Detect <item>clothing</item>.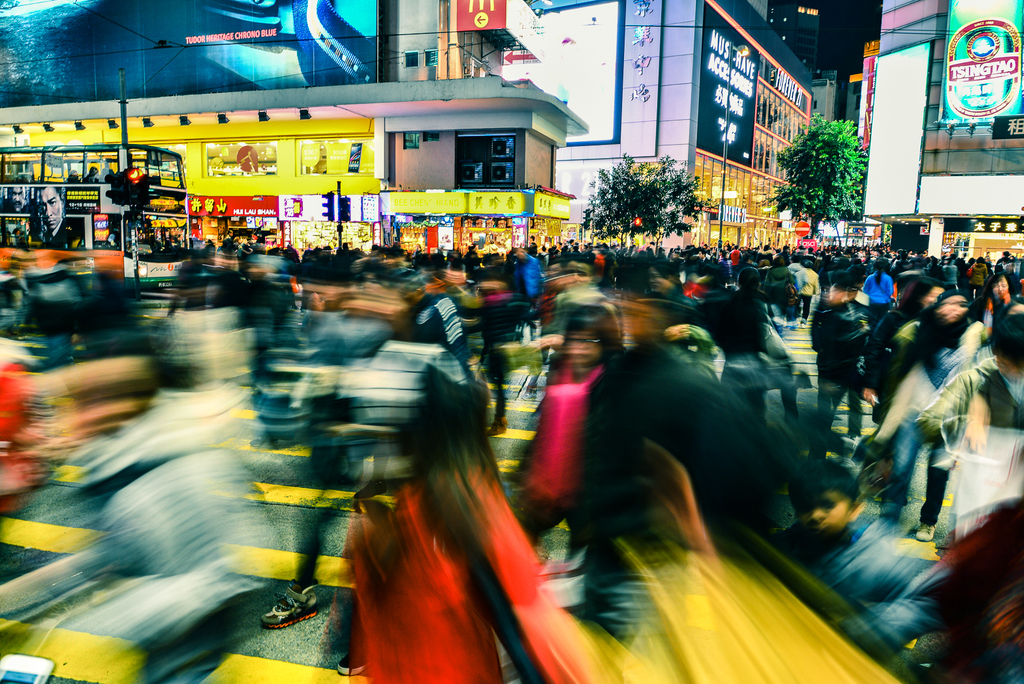
Detected at [left=346, top=446, right=547, bottom=683].
